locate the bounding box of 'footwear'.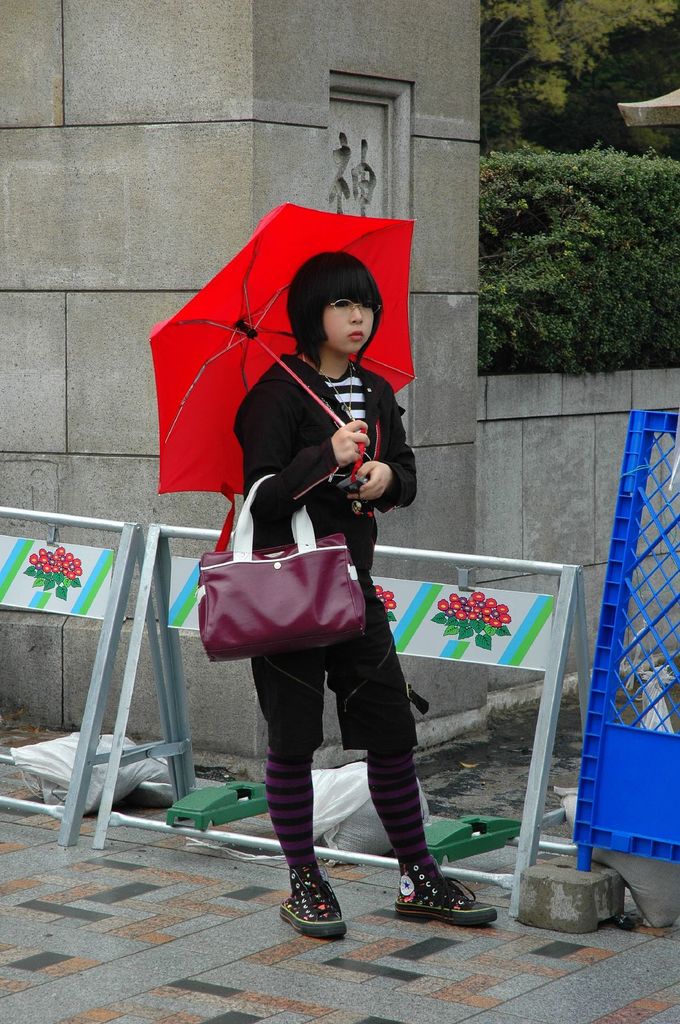
Bounding box: box(393, 844, 504, 929).
